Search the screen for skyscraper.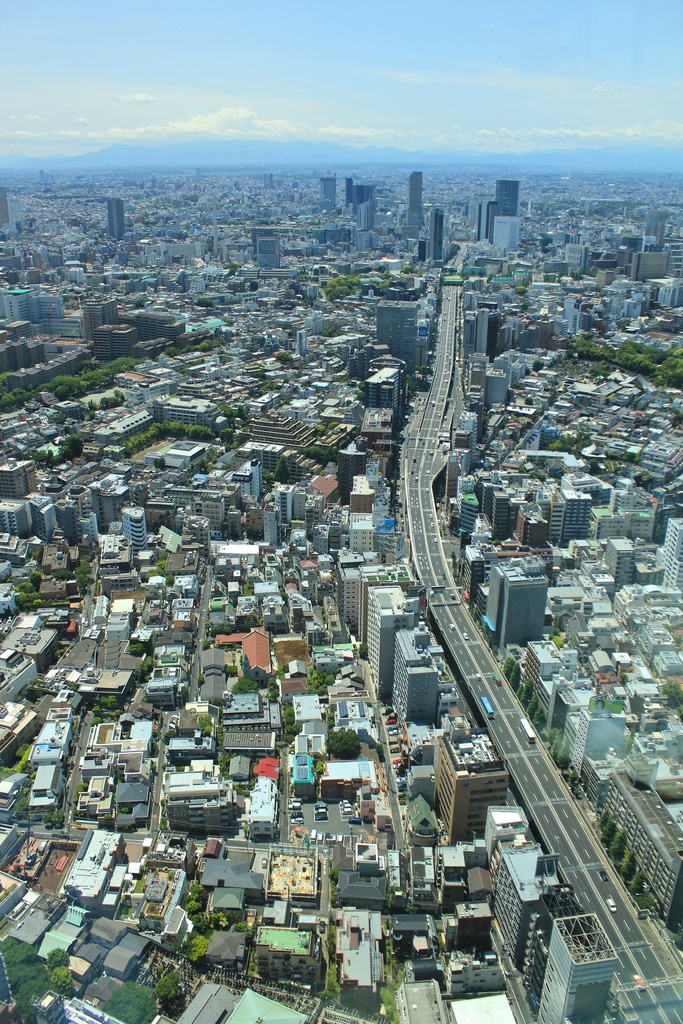
Found at Rect(559, 241, 584, 273).
